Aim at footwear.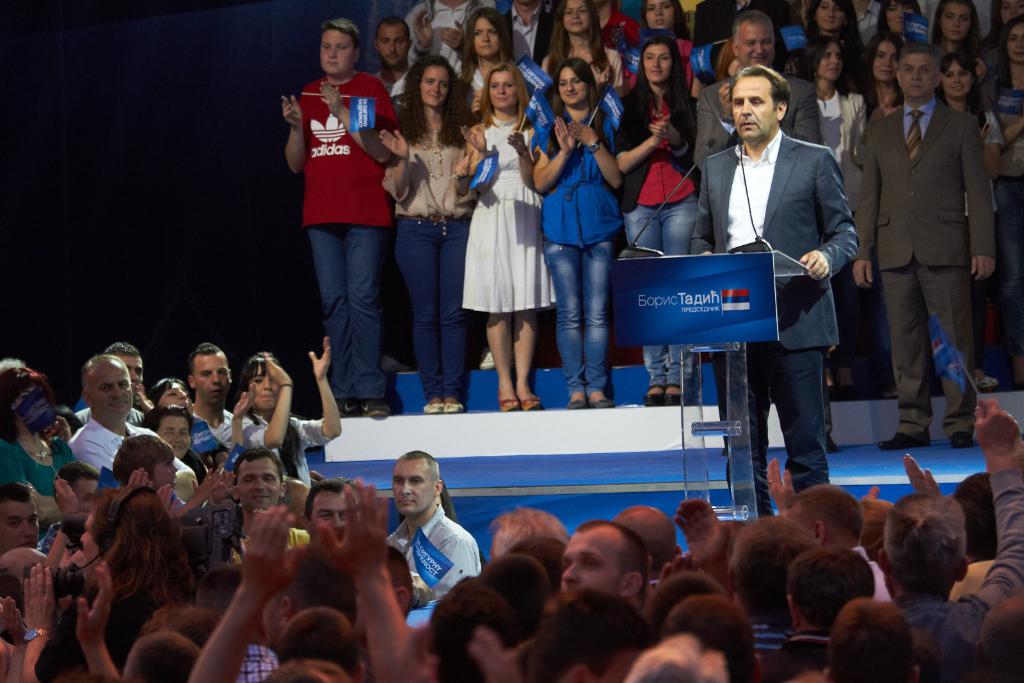
Aimed at bbox(498, 398, 522, 414).
